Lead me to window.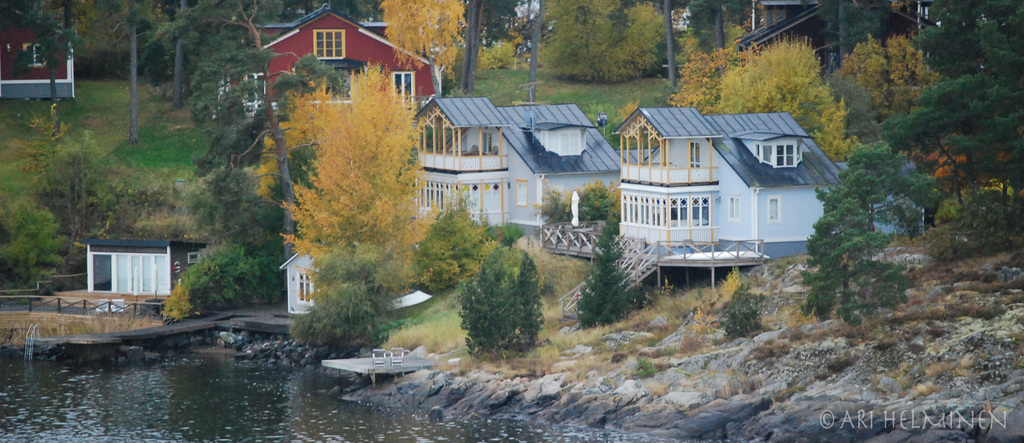
Lead to {"x1": 728, "y1": 193, "x2": 741, "y2": 220}.
